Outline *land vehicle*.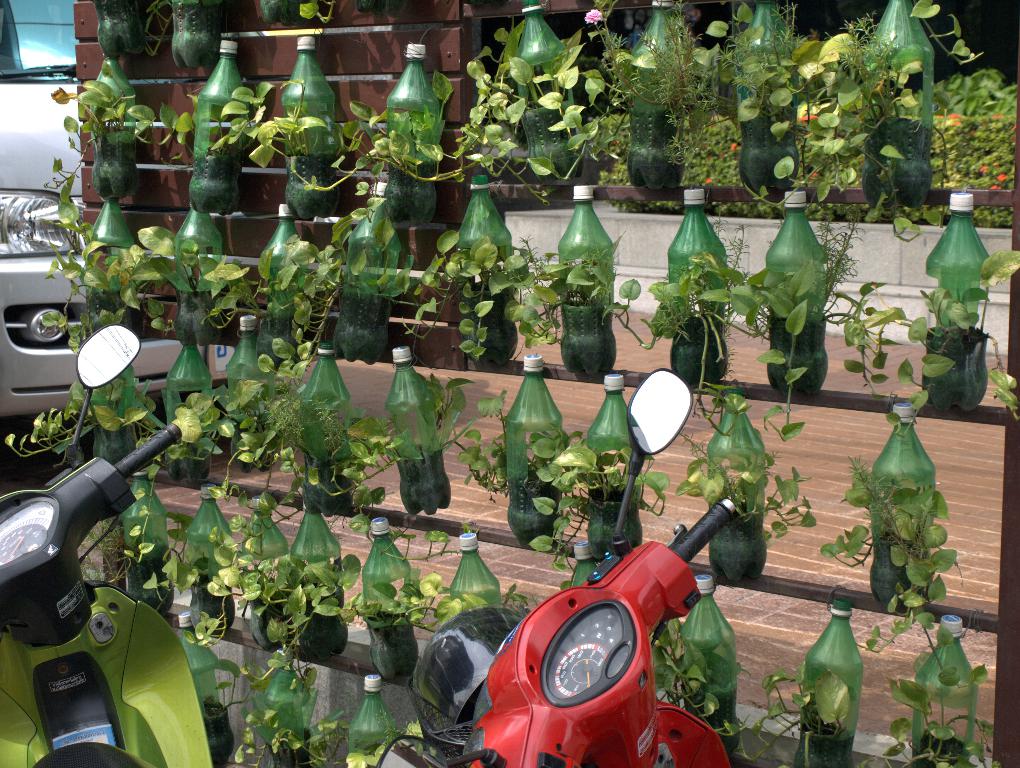
Outline: 433 524 732 767.
